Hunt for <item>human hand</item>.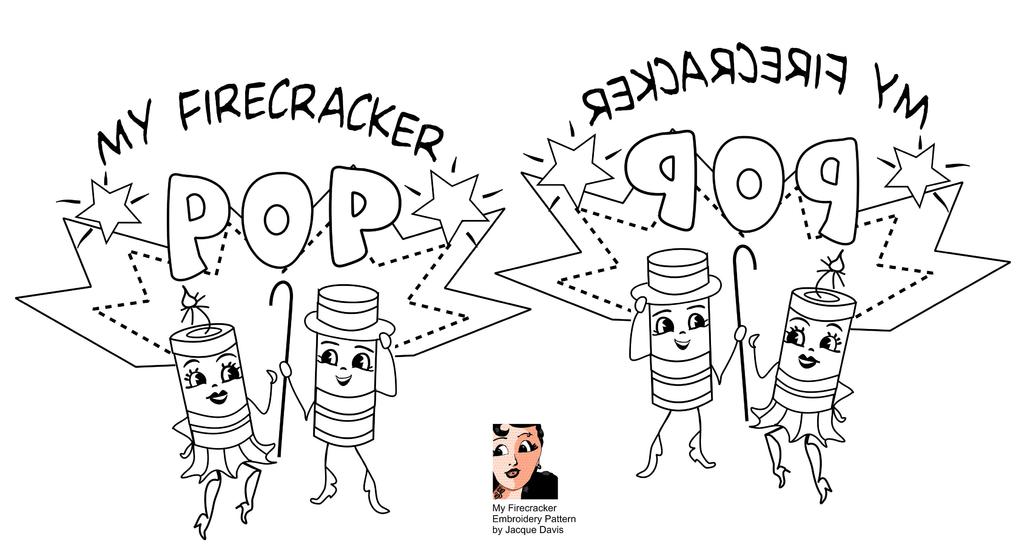
Hunted down at [left=180, top=435, right=194, bottom=460].
